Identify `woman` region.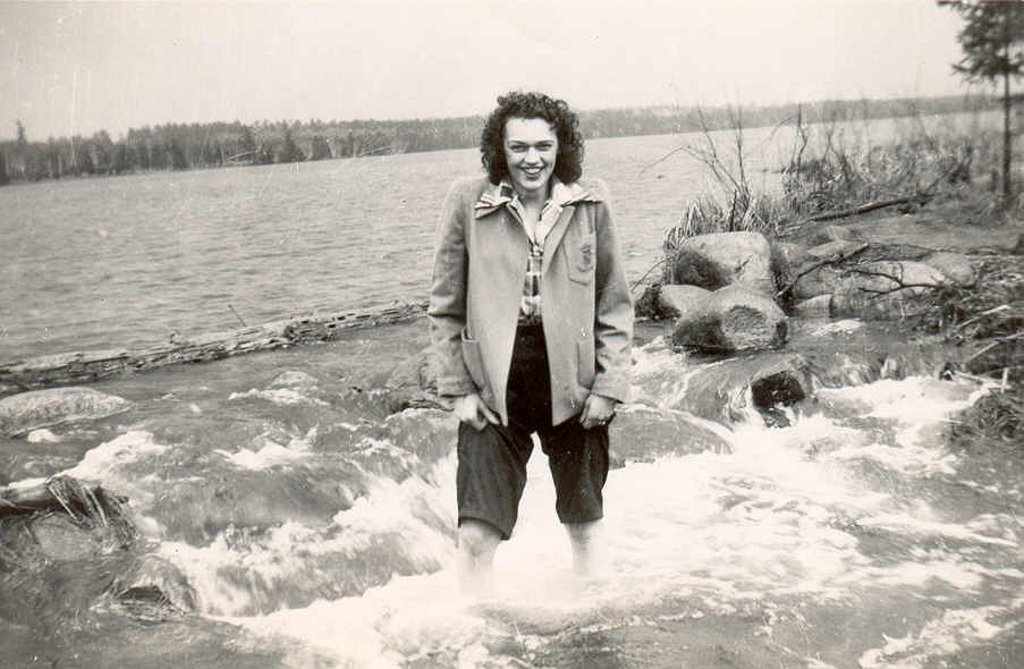
Region: bbox(420, 88, 642, 568).
